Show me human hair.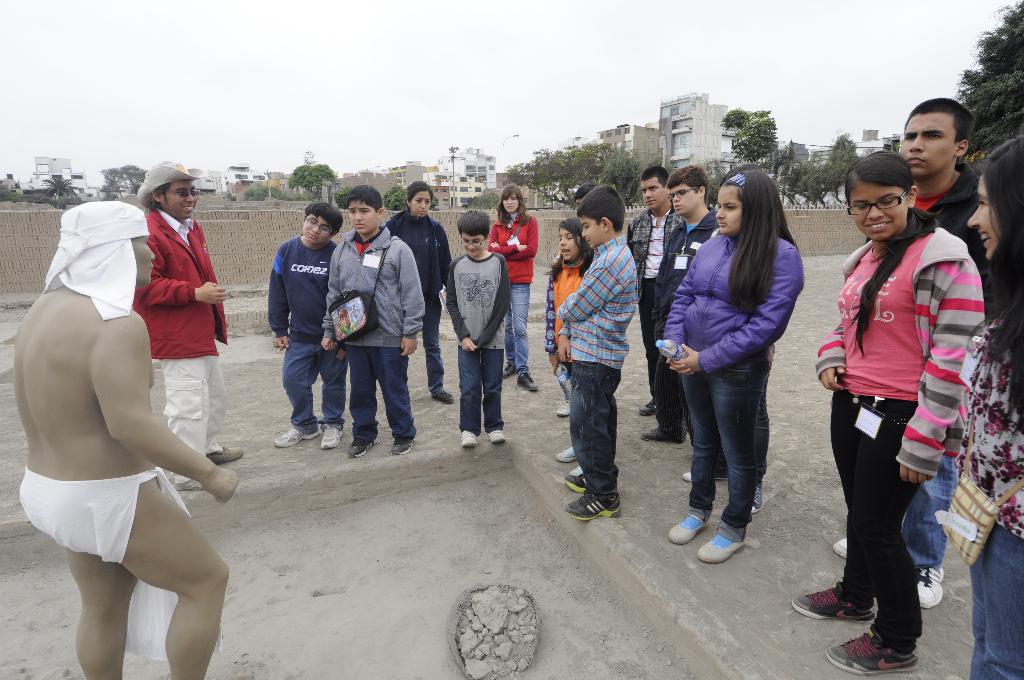
human hair is here: x1=405 y1=181 x2=435 y2=203.
